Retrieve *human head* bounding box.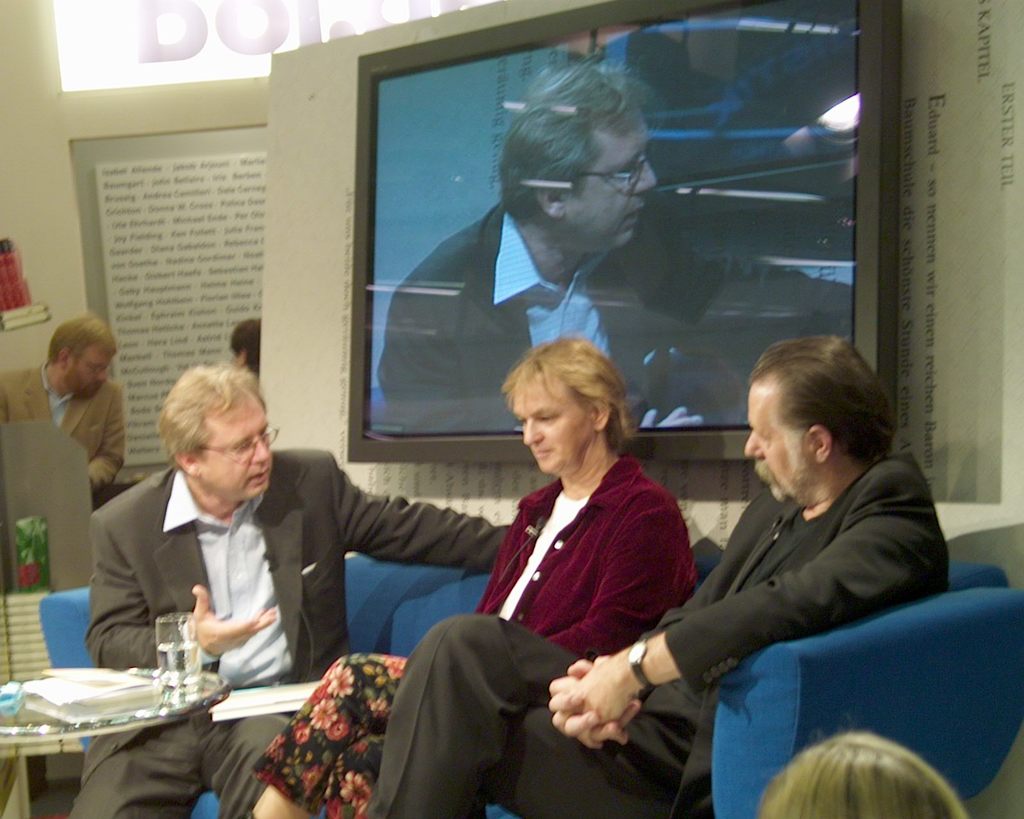
Bounding box: (x1=499, y1=336, x2=635, y2=488).
